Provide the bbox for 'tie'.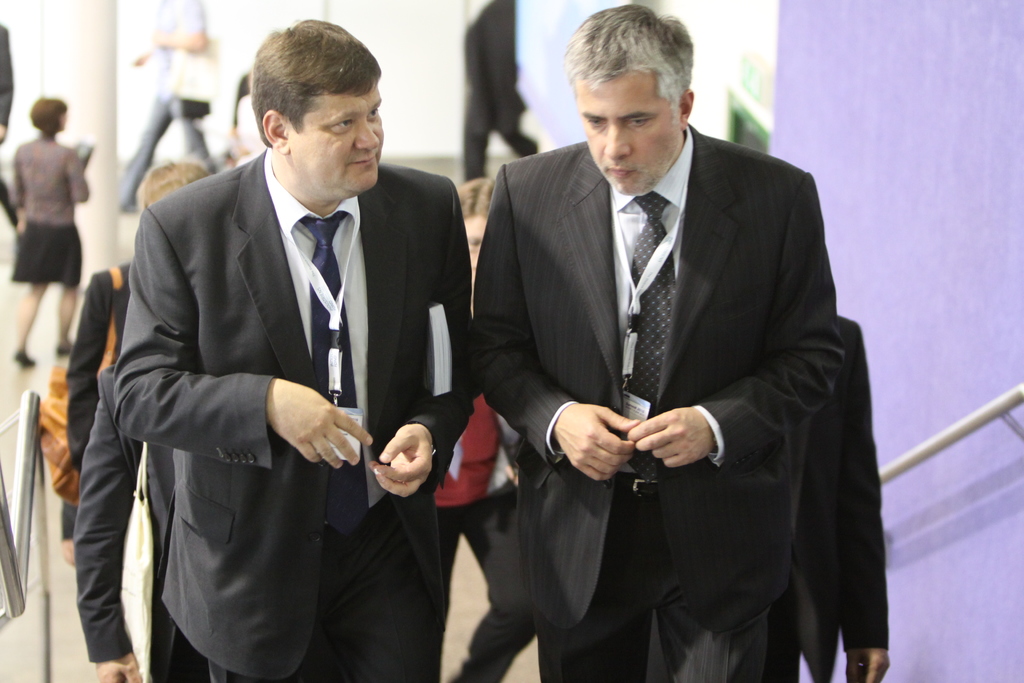
box=[296, 217, 351, 541].
